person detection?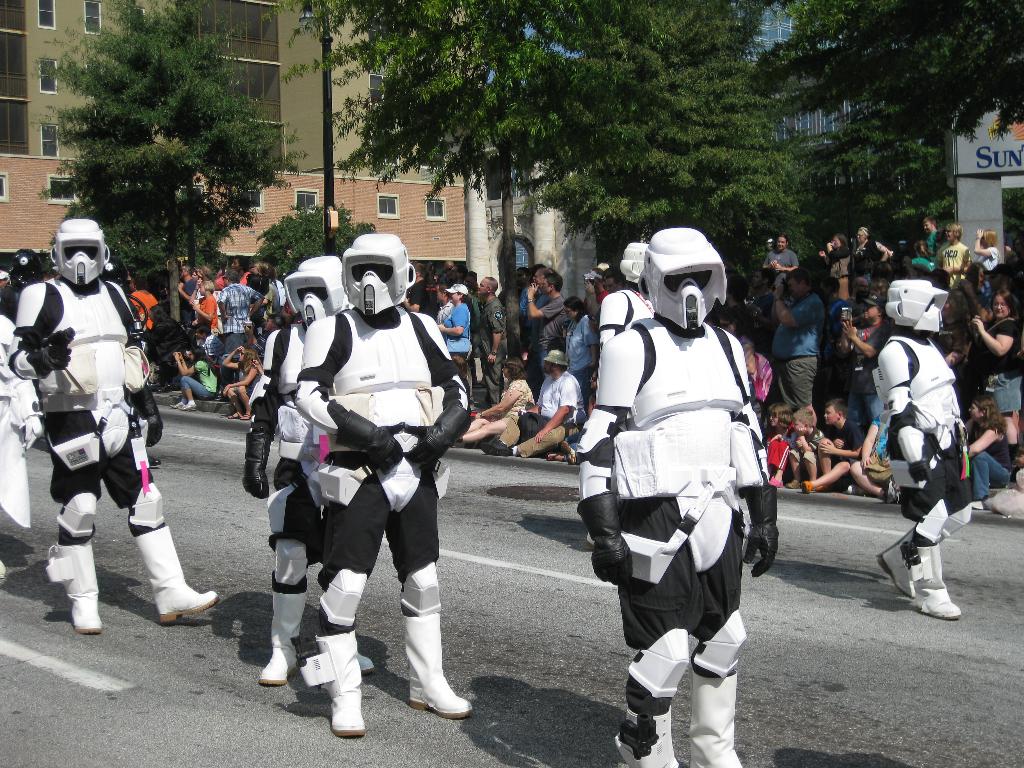
x1=251 y1=253 x2=375 y2=689
